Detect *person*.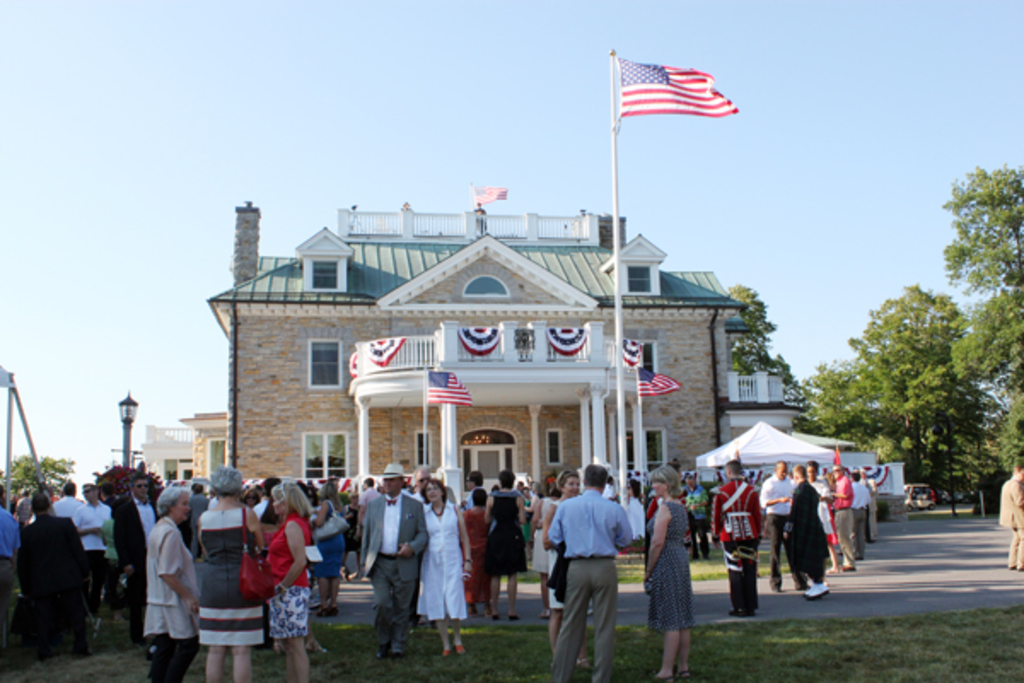
Detected at (860,473,870,563).
